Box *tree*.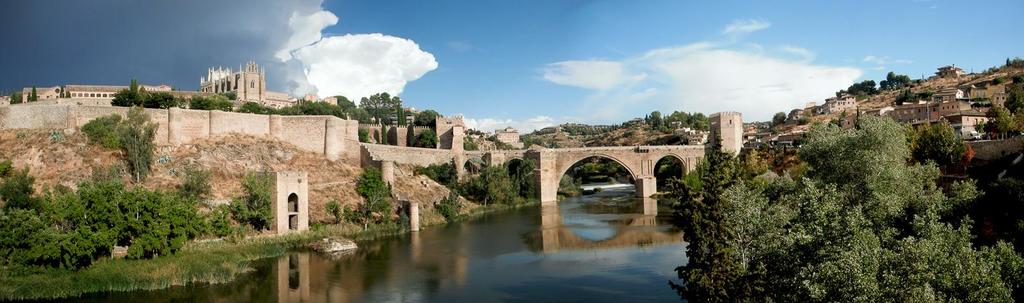
x1=467, y1=158, x2=532, y2=221.
